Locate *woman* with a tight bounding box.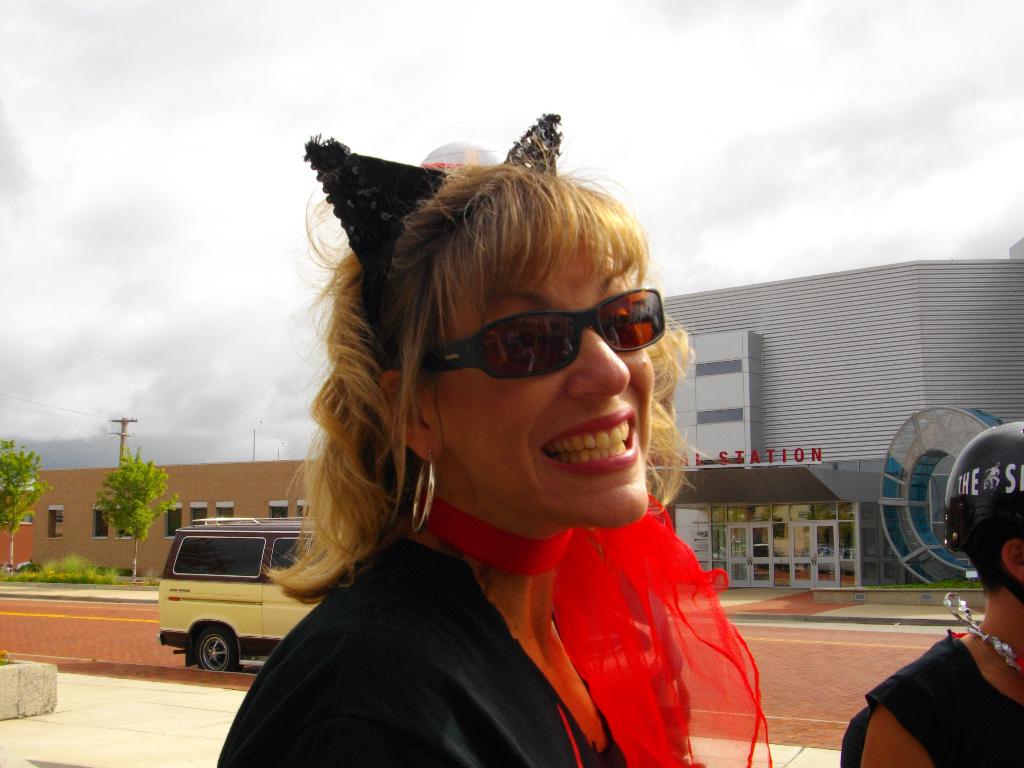
223,148,813,767.
